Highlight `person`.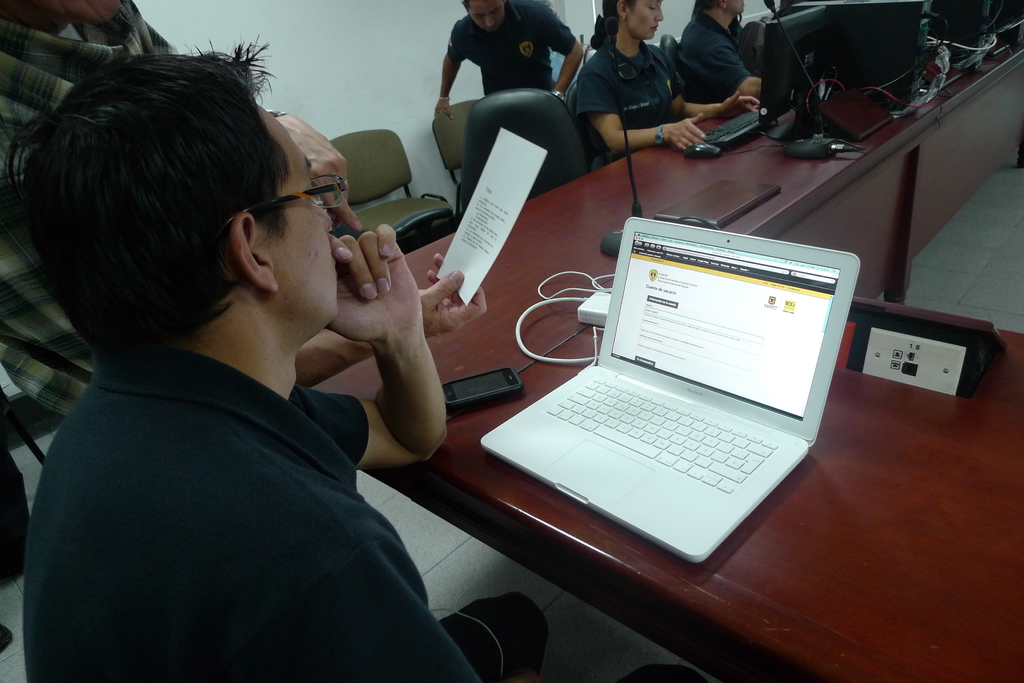
Highlighted region: BBox(0, 0, 484, 420).
